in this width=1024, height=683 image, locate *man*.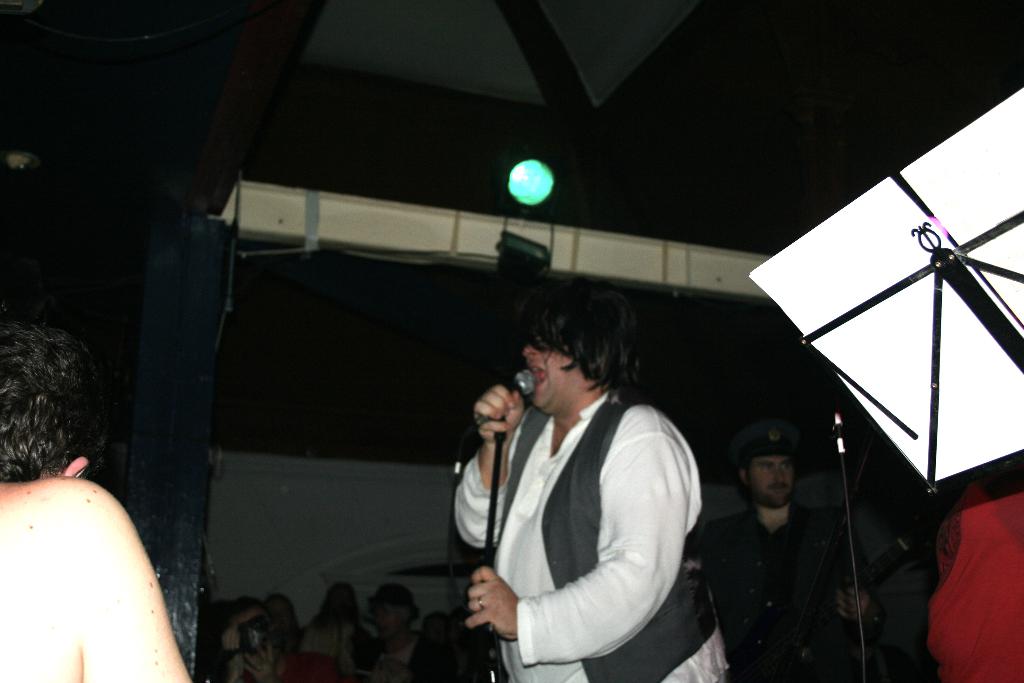
Bounding box: BBox(461, 272, 729, 682).
